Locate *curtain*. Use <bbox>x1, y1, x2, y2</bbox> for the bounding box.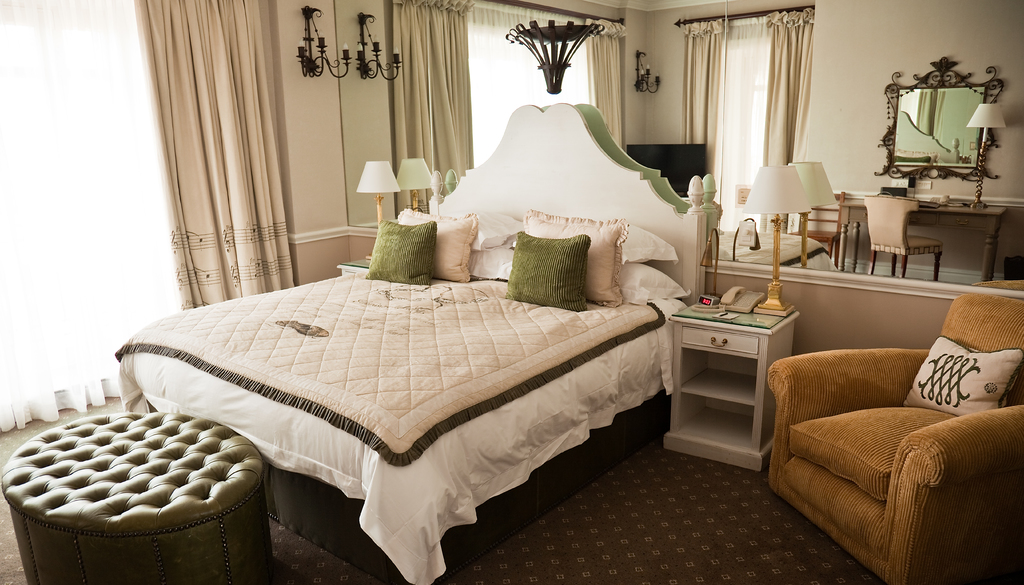
<bbox>460, 0, 630, 175</bbox>.
